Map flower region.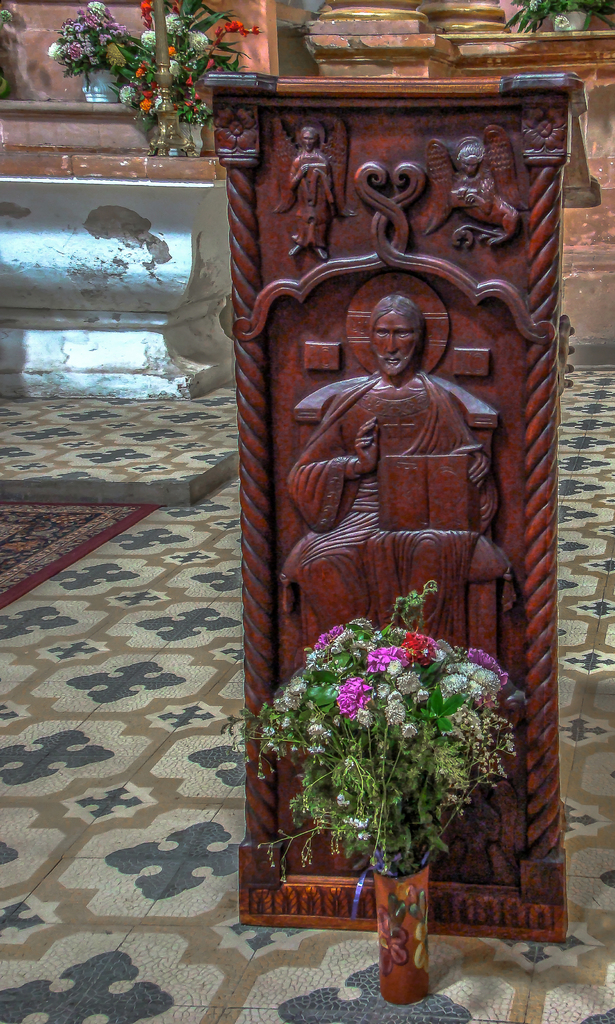
Mapped to box(404, 723, 416, 735).
